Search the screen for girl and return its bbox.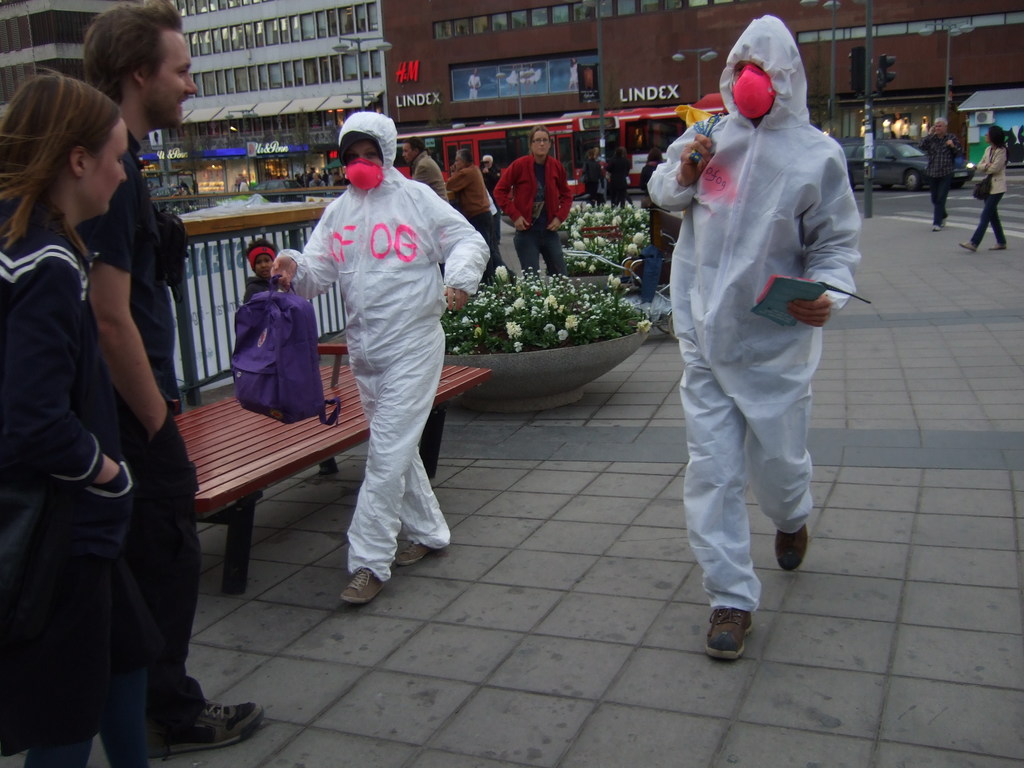
Found: <bbox>243, 239, 284, 307</bbox>.
